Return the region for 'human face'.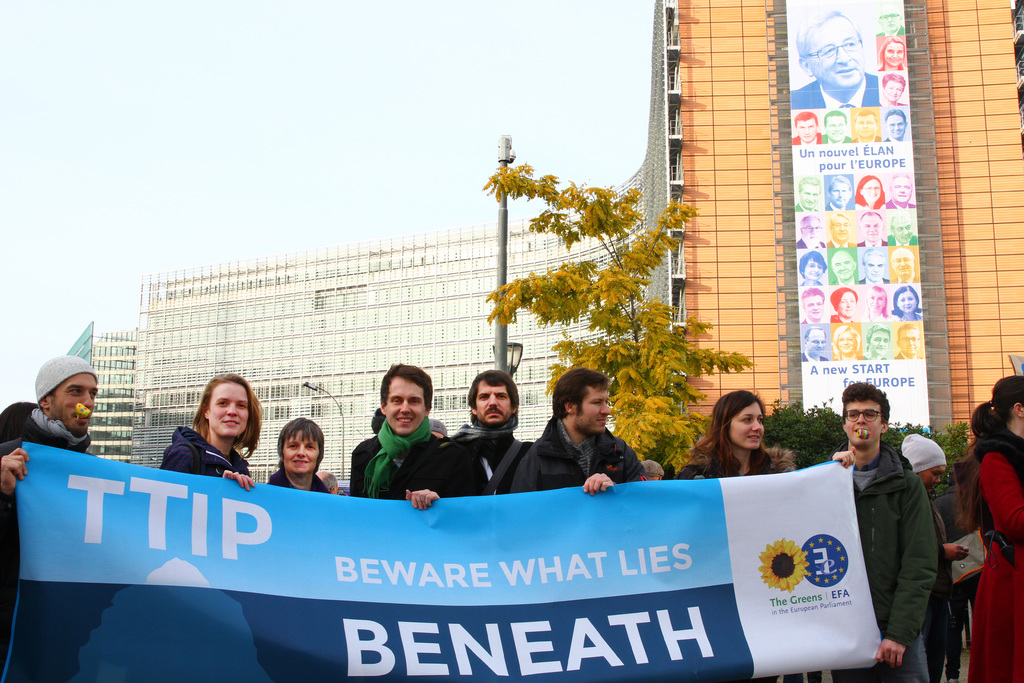
(845, 399, 881, 447).
